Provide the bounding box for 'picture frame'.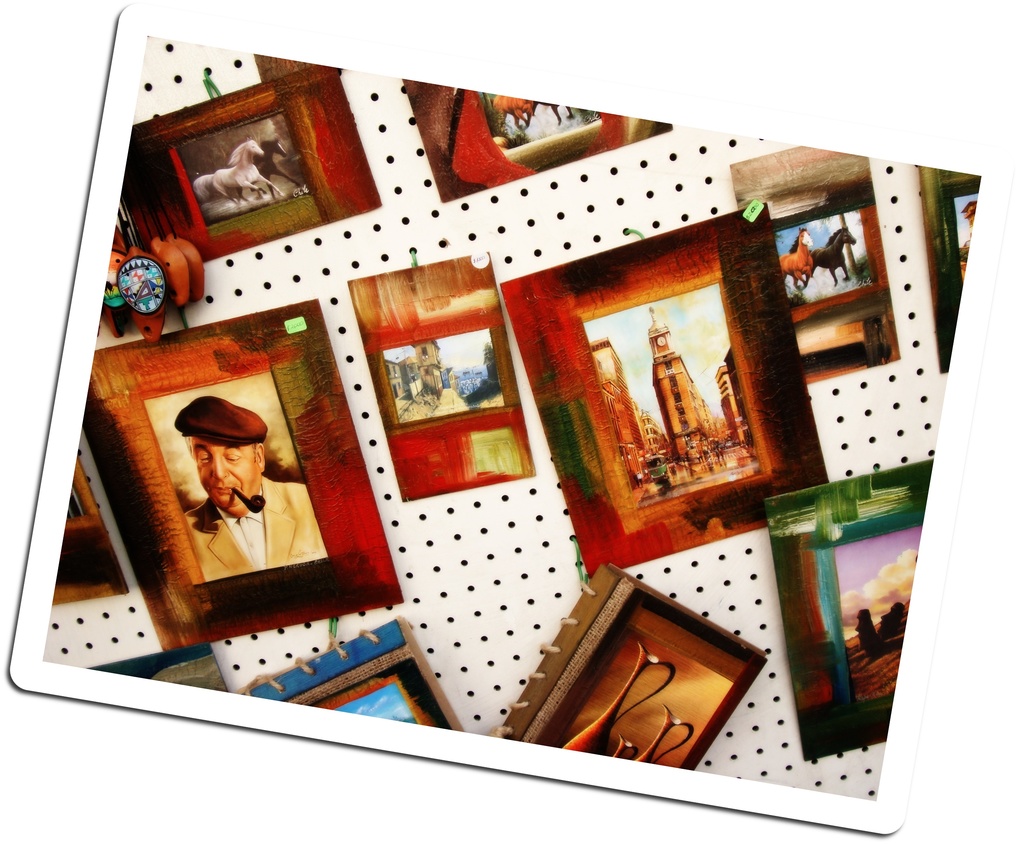
931,179,984,355.
